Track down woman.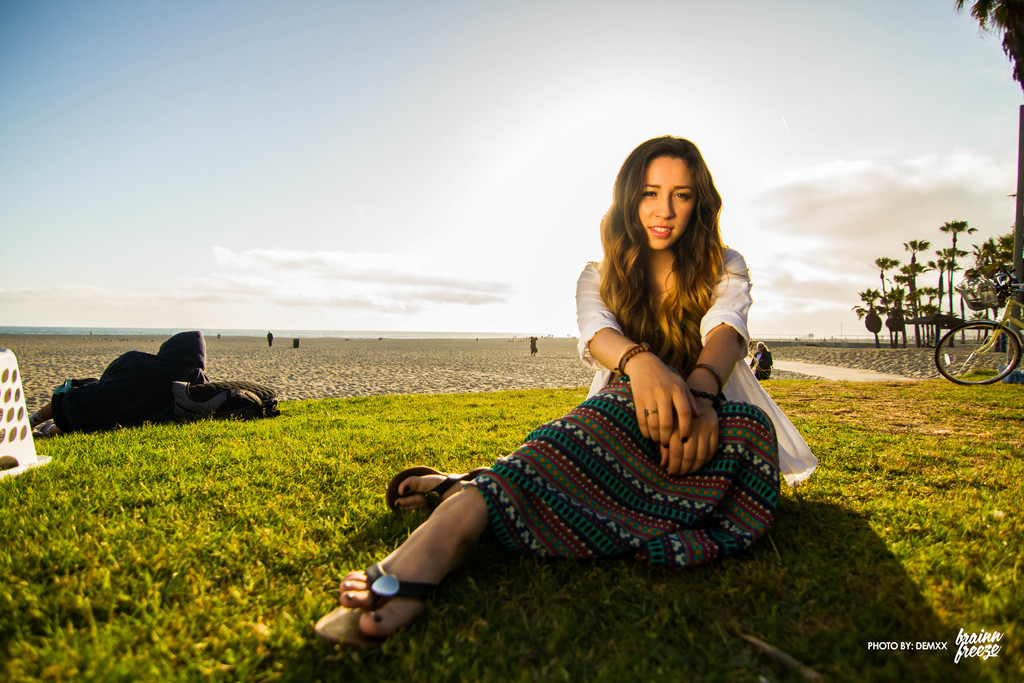
Tracked to (27, 333, 205, 440).
